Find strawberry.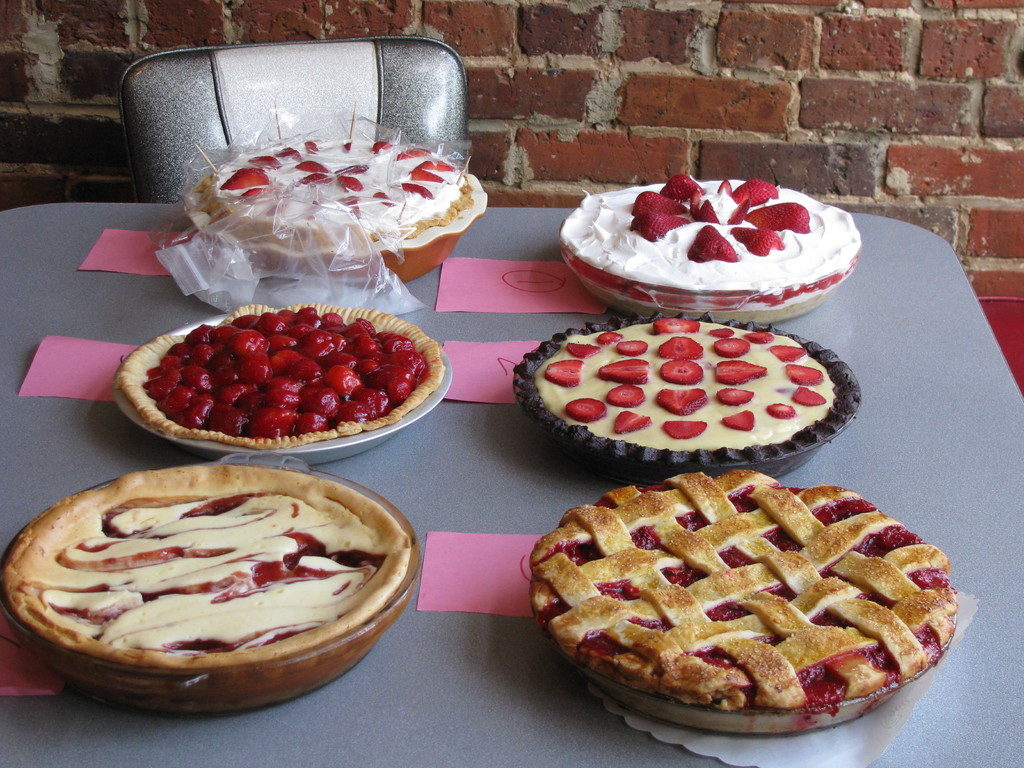
pyautogui.locateOnScreen(335, 175, 359, 195).
